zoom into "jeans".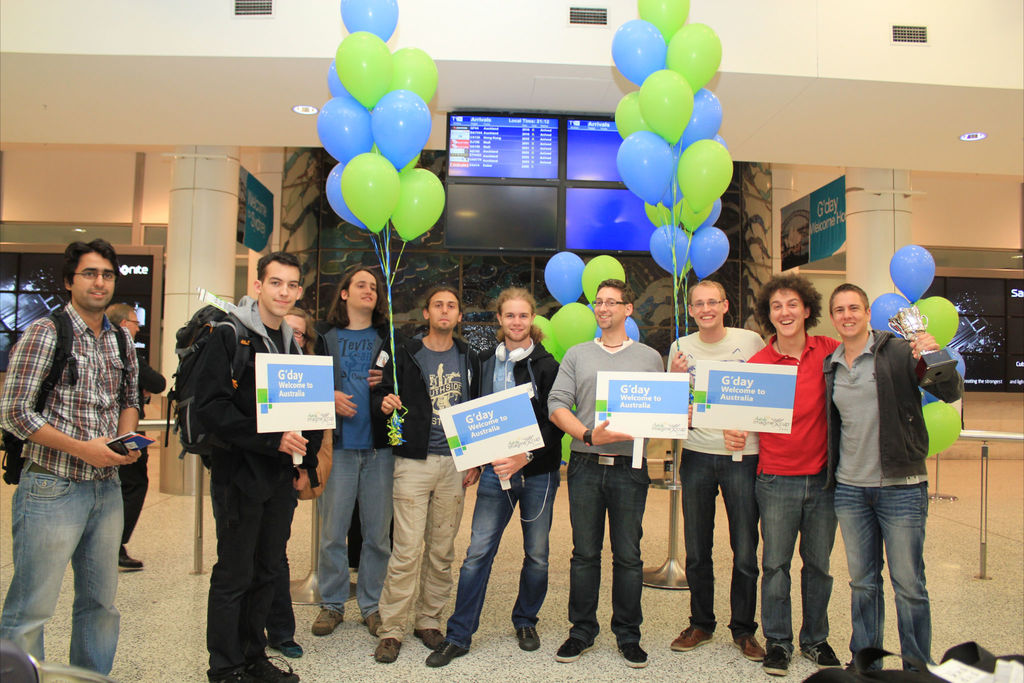
Zoom target: {"left": 830, "top": 486, "right": 924, "bottom": 662}.
